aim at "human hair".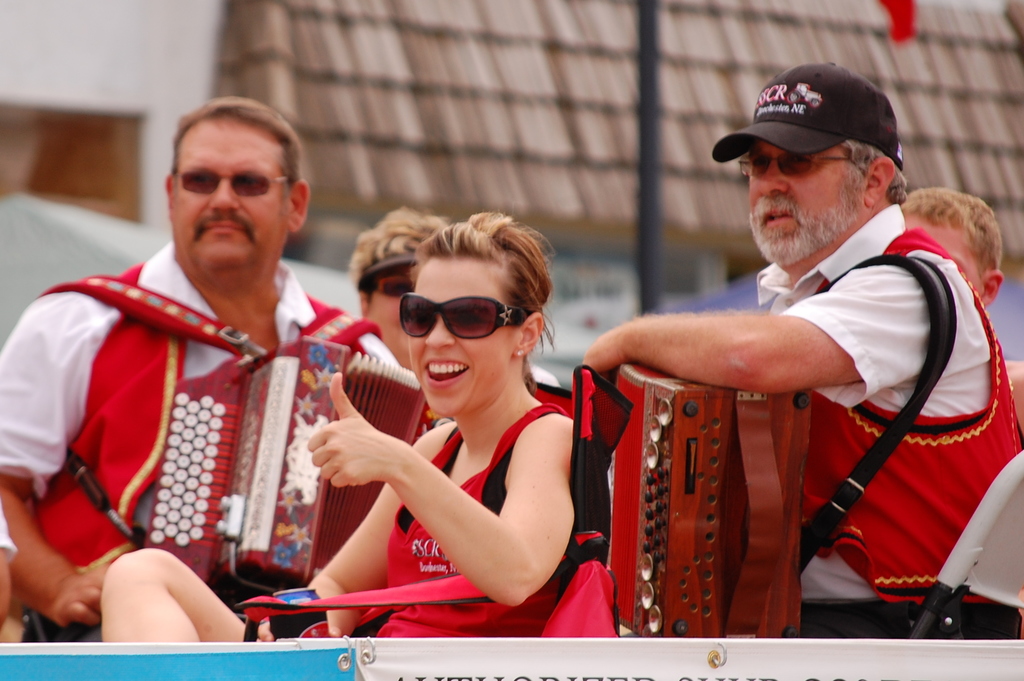
Aimed at <region>837, 139, 909, 205</region>.
